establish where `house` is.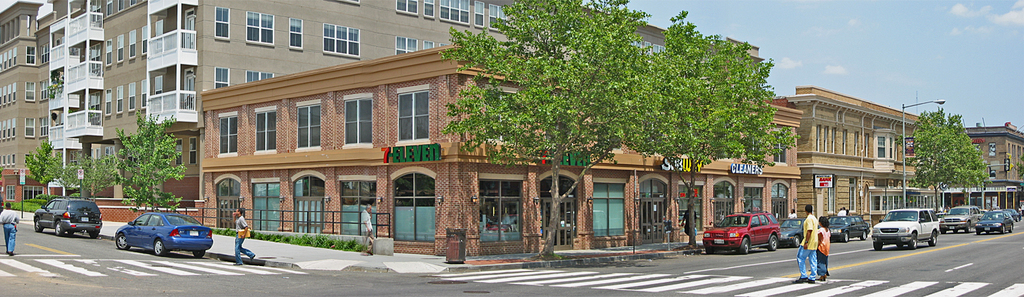
Established at 959, 122, 1023, 221.
